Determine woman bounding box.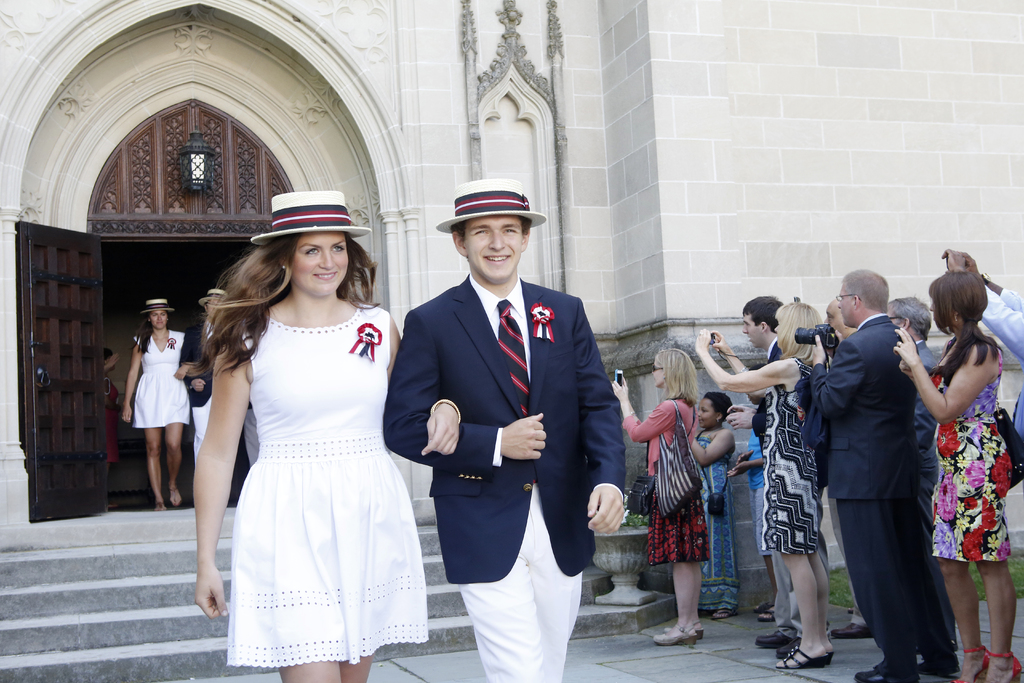
Determined: box=[189, 185, 438, 674].
